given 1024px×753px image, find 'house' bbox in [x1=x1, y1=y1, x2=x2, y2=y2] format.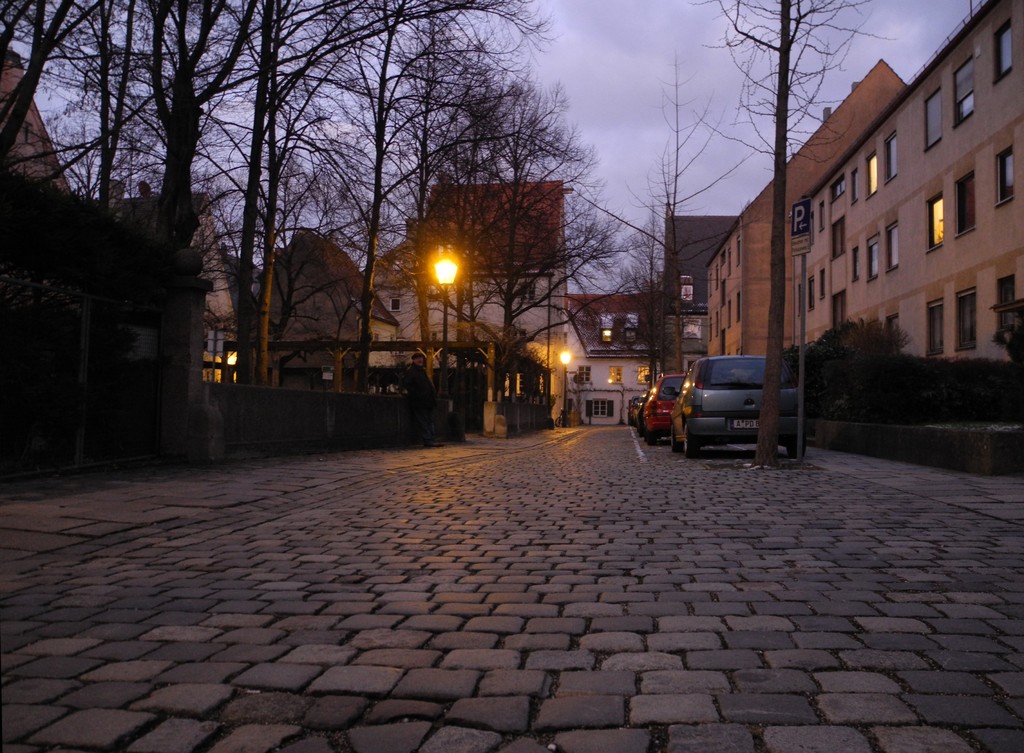
[x1=794, y1=0, x2=1023, y2=429].
